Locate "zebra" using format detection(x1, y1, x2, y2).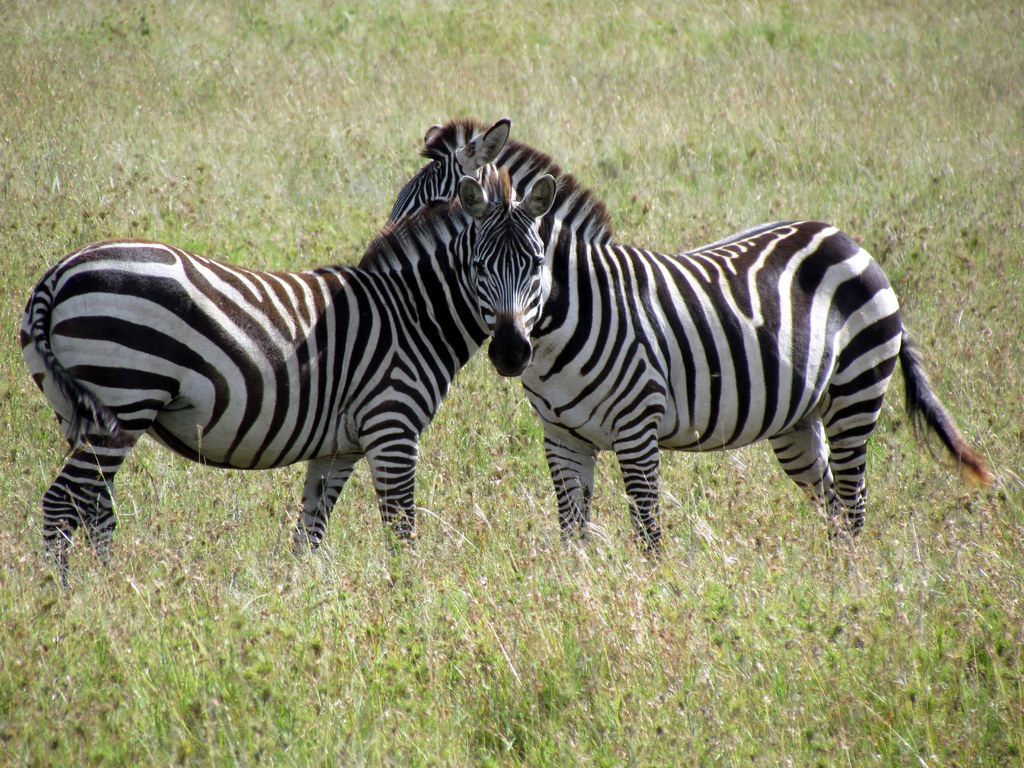
detection(18, 166, 556, 594).
